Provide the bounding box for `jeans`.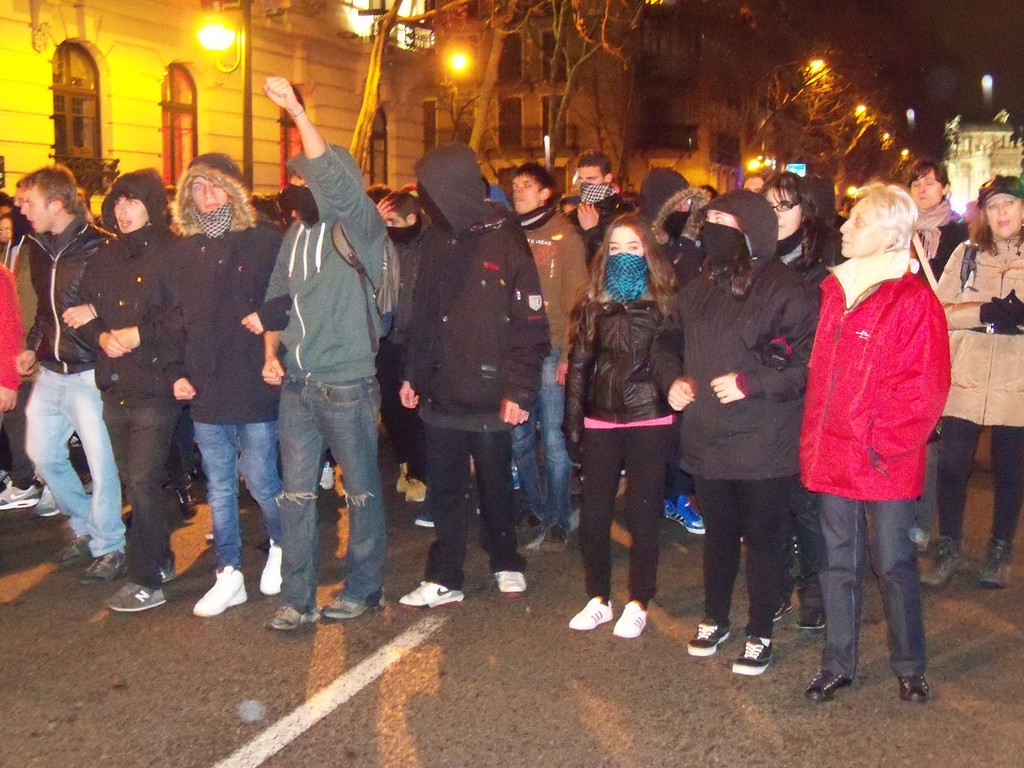
{"x1": 808, "y1": 486, "x2": 934, "y2": 683}.
